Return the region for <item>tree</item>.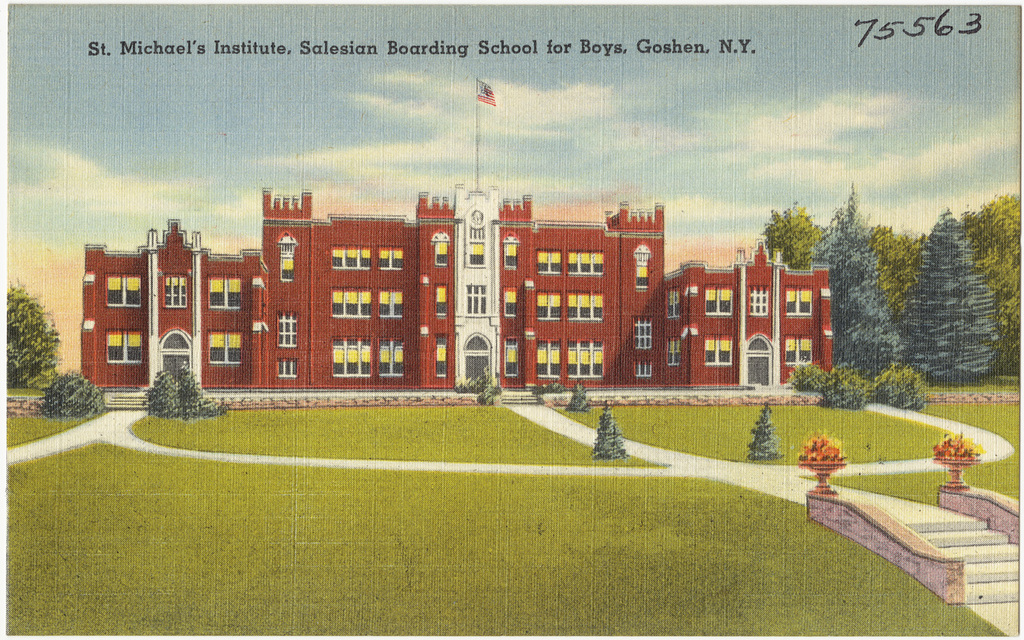
4, 276, 63, 392.
